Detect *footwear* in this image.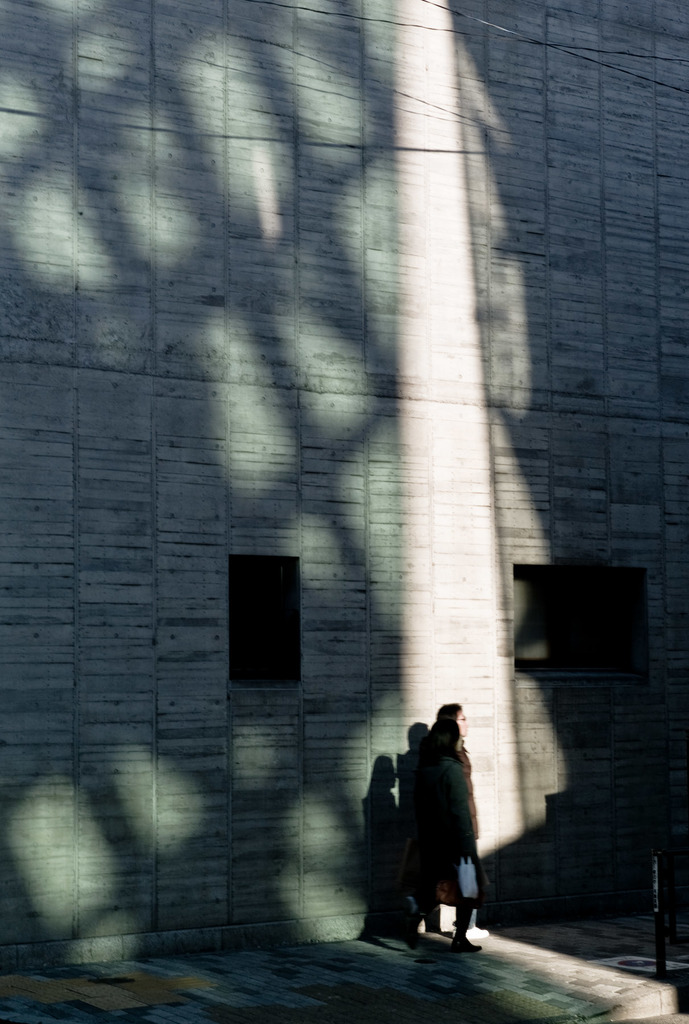
Detection: (452,934,478,952).
